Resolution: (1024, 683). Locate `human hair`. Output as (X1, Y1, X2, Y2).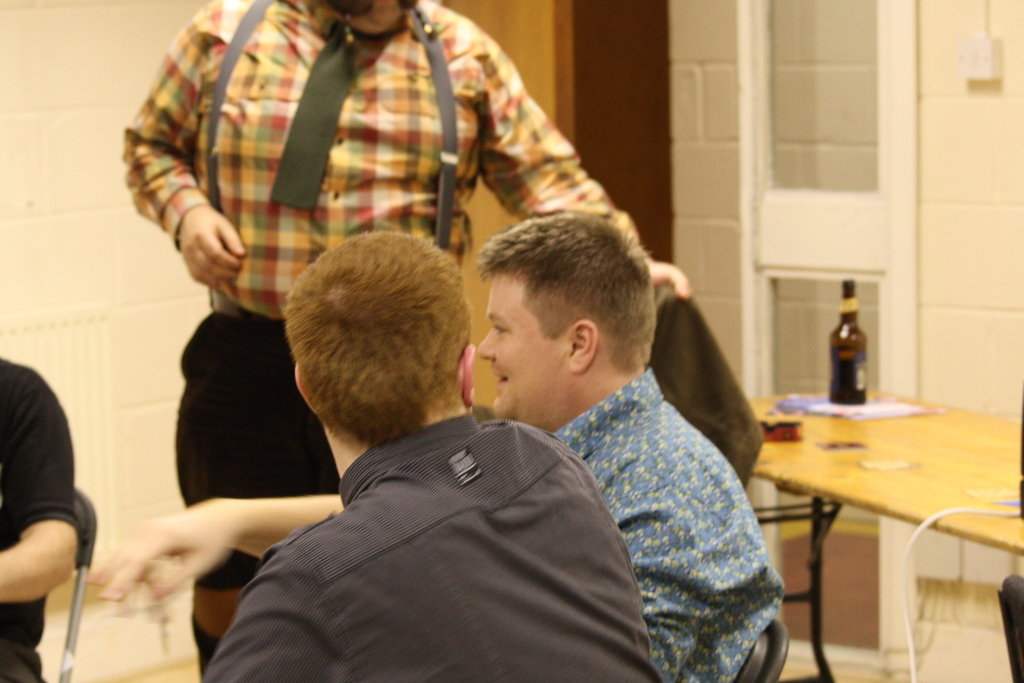
(471, 211, 655, 374).
